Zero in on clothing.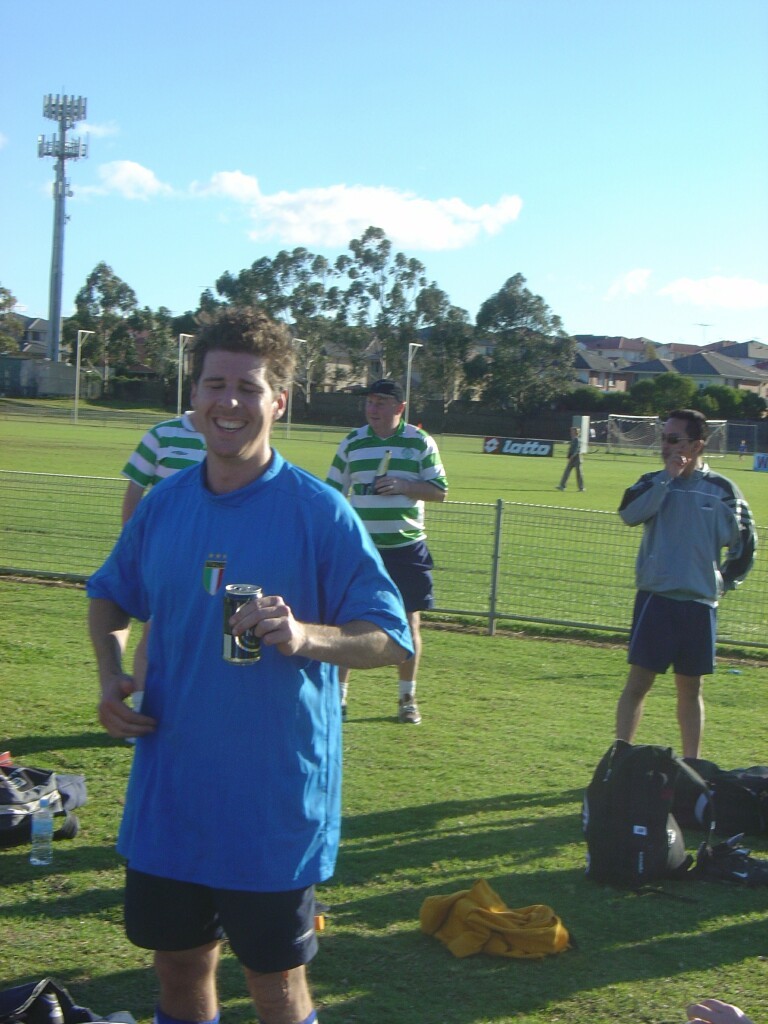
Zeroed in: x1=621, y1=462, x2=752, y2=667.
